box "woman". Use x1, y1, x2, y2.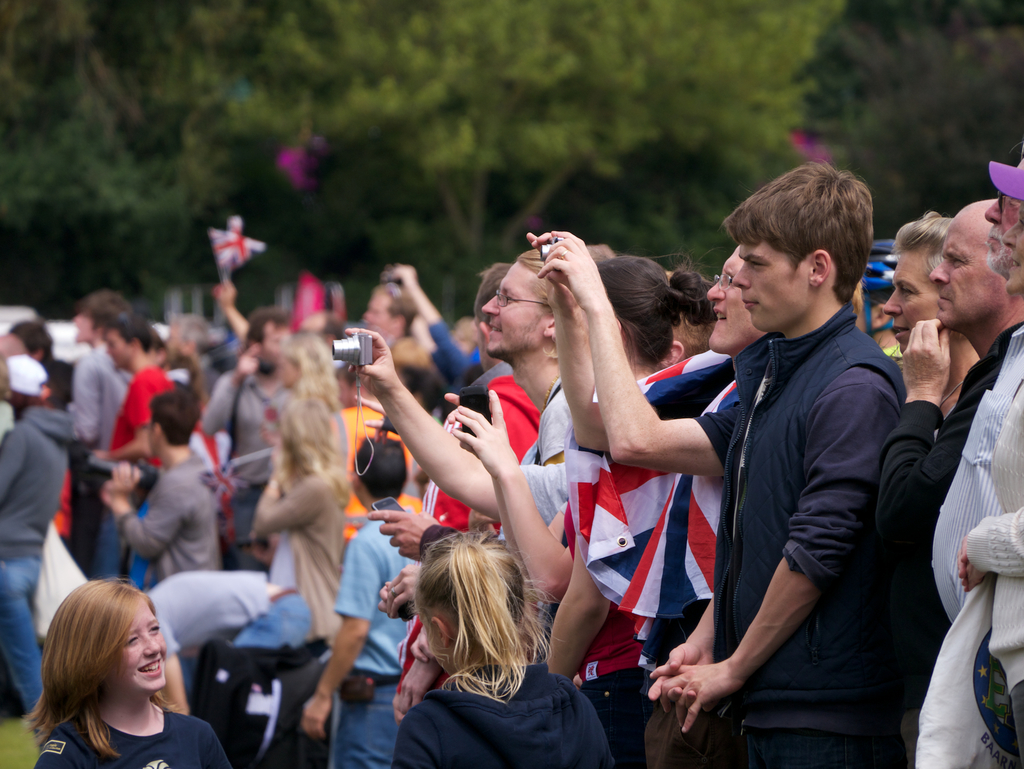
339, 243, 703, 546.
